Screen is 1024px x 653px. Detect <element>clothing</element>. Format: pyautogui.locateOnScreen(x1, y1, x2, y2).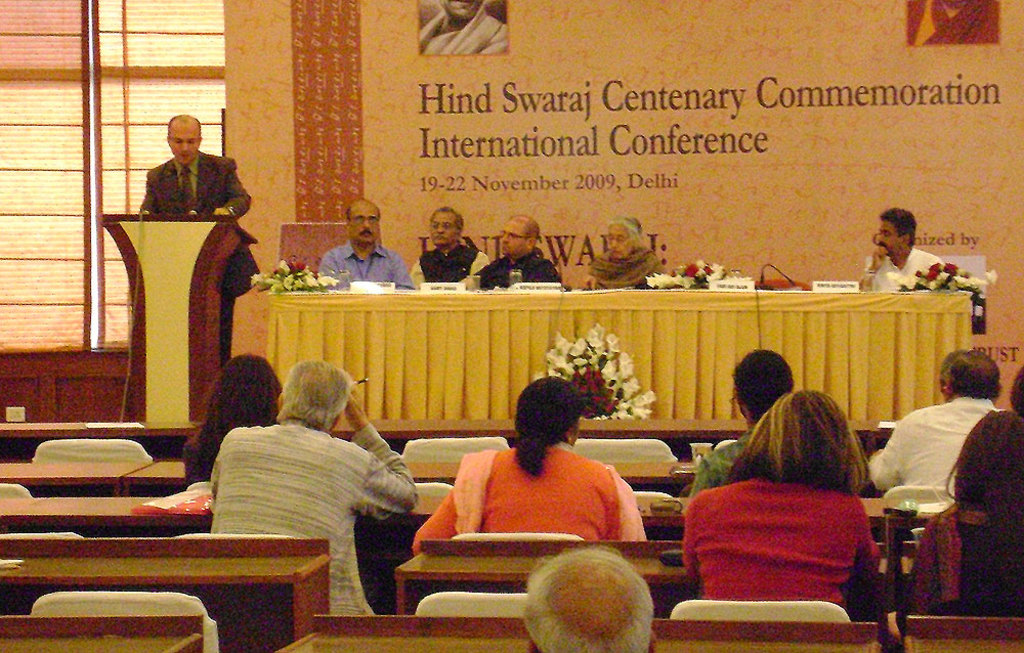
pyautogui.locateOnScreen(408, 434, 643, 562).
